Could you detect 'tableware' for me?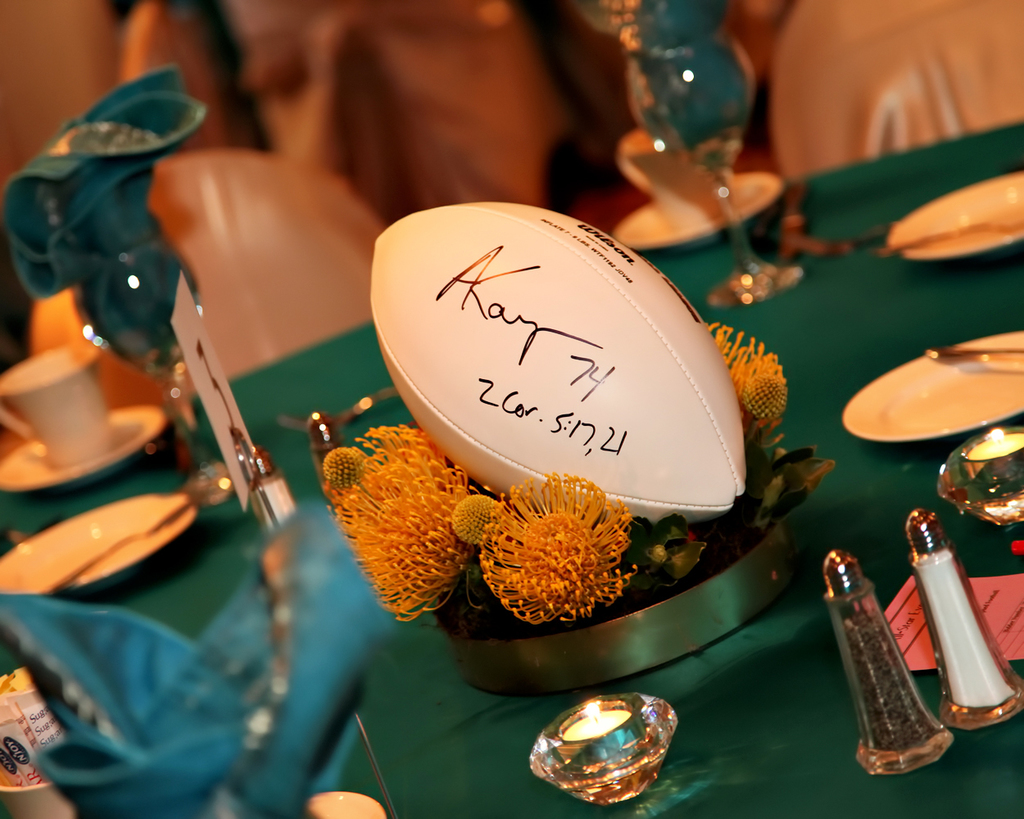
Detection result: (left=882, top=163, right=1023, bottom=267).
